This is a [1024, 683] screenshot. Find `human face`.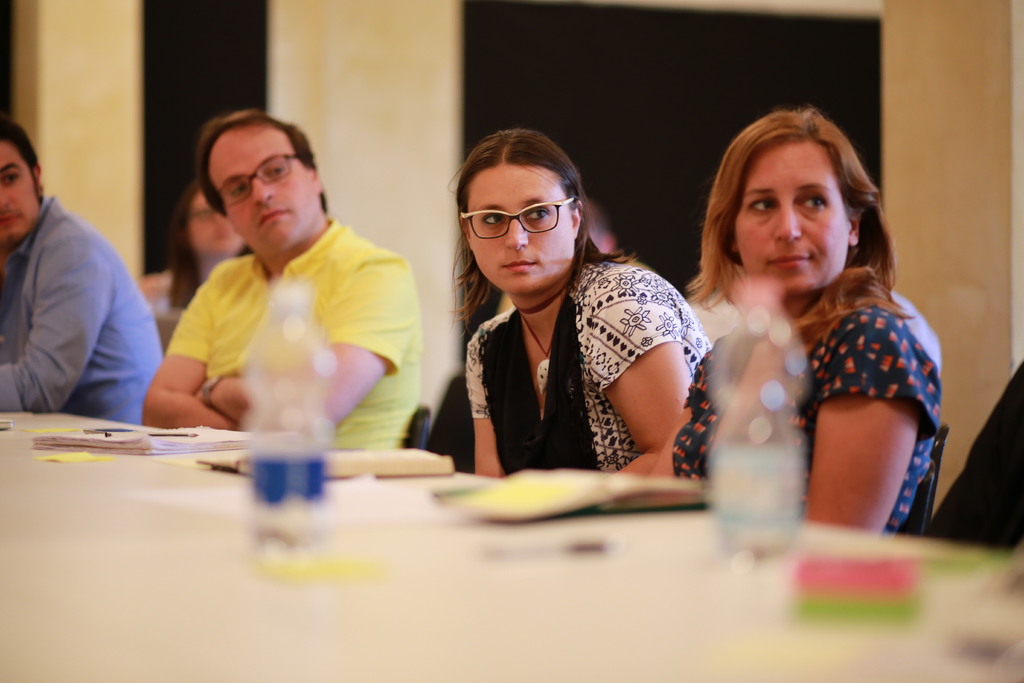
Bounding box: box=[738, 141, 845, 304].
